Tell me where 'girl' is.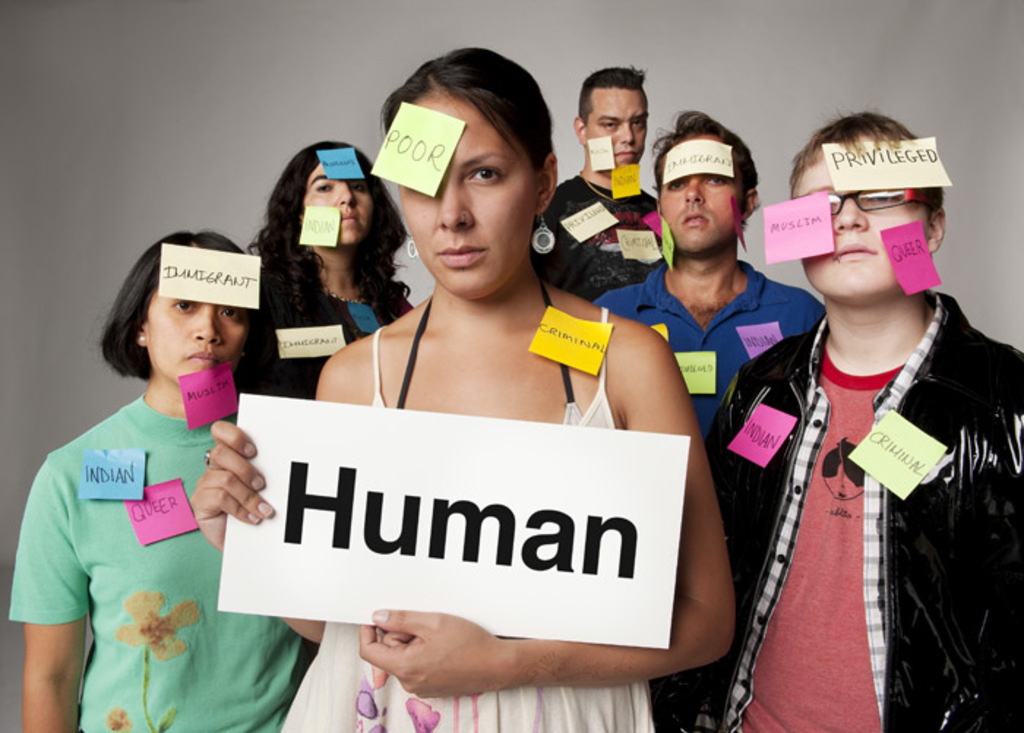
'girl' is at (3, 225, 310, 732).
